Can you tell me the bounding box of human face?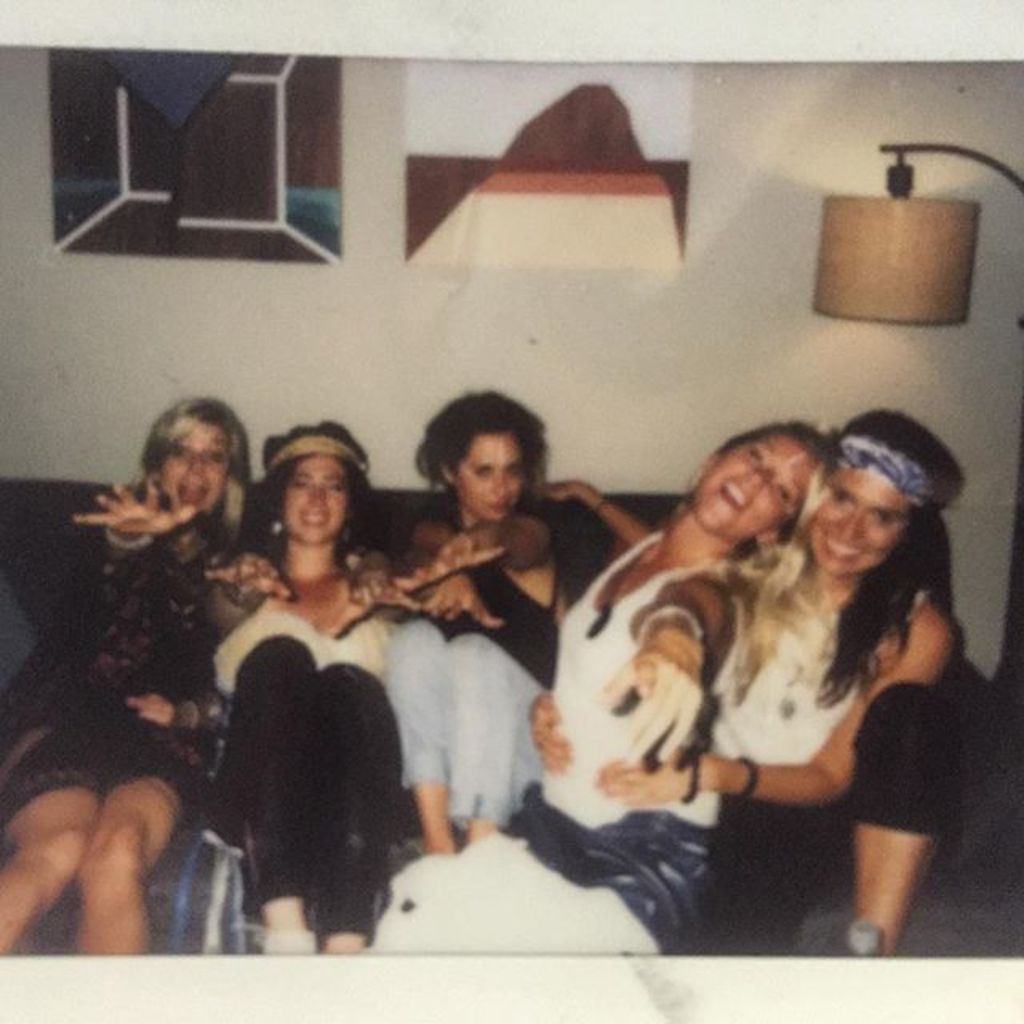
box(691, 432, 814, 539).
